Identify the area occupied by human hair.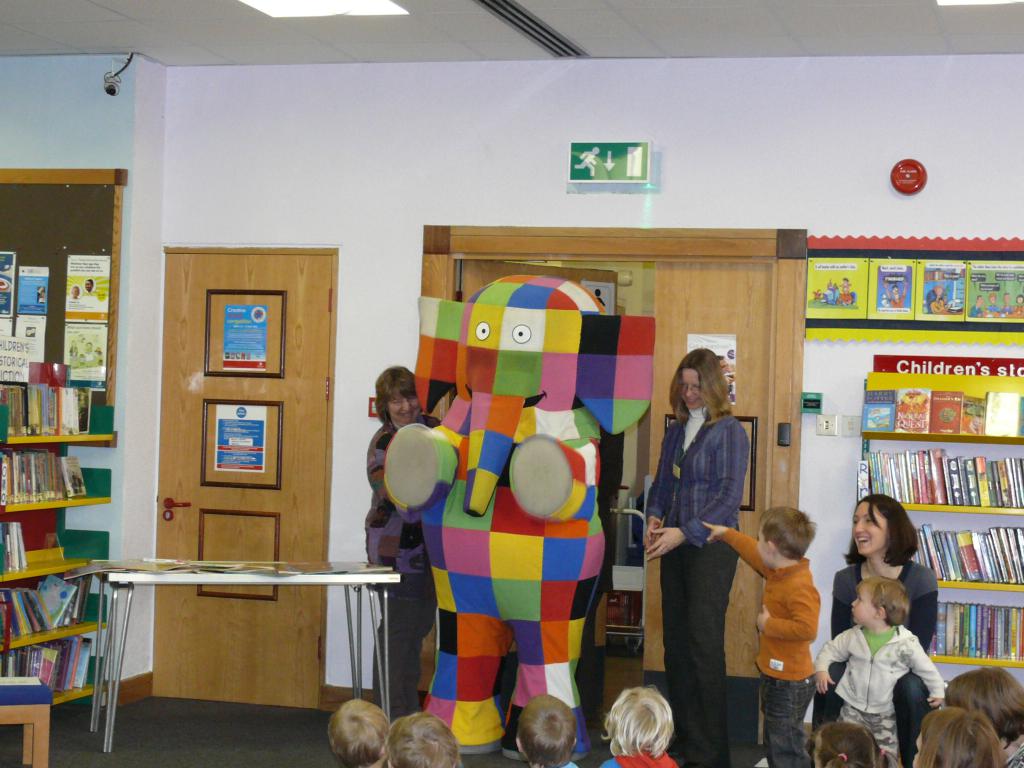
Area: (x1=945, y1=662, x2=1023, y2=748).
